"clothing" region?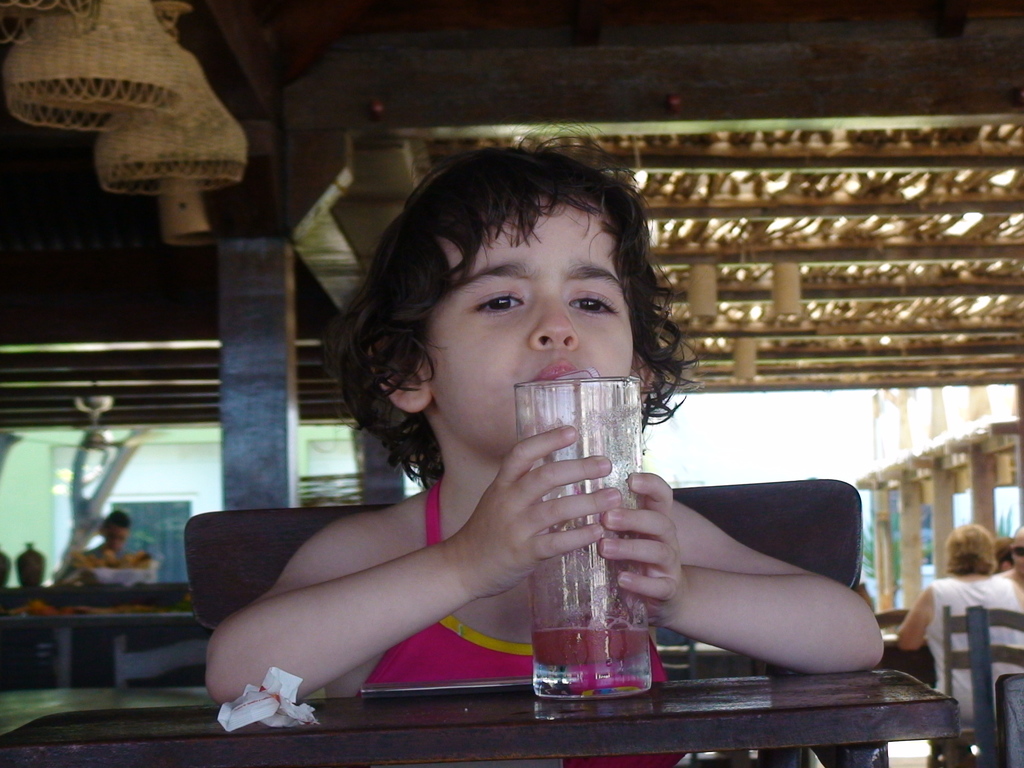
(x1=920, y1=575, x2=1023, y2=766)
